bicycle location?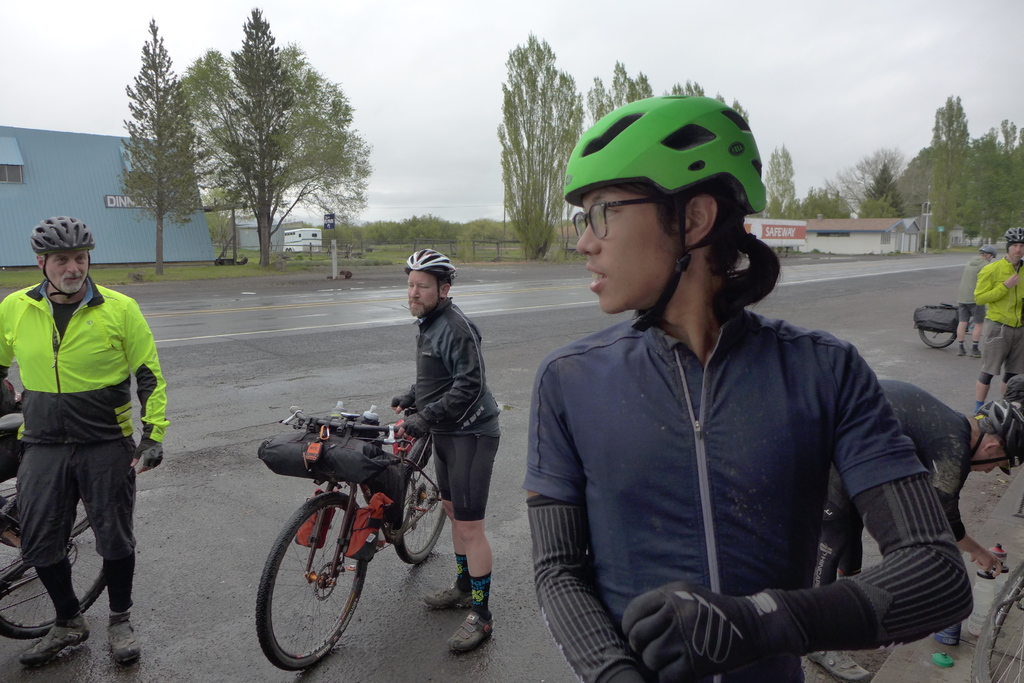
(965,561,1023,682)
